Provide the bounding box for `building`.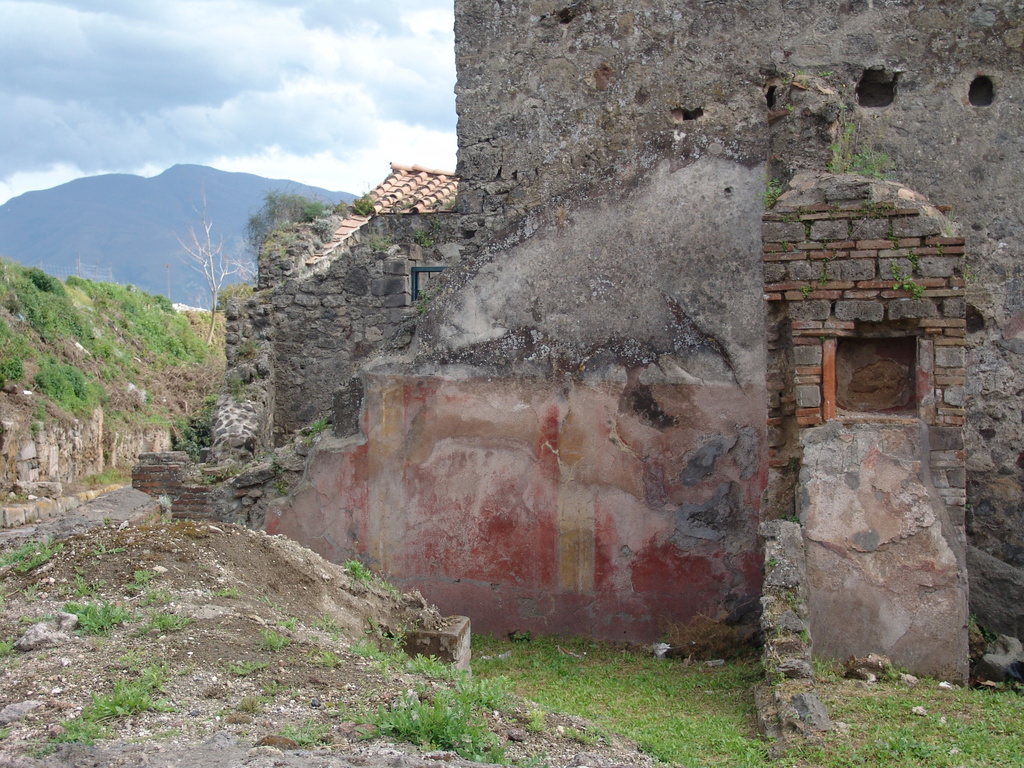
Rect(220, 0, 1023, 671).
